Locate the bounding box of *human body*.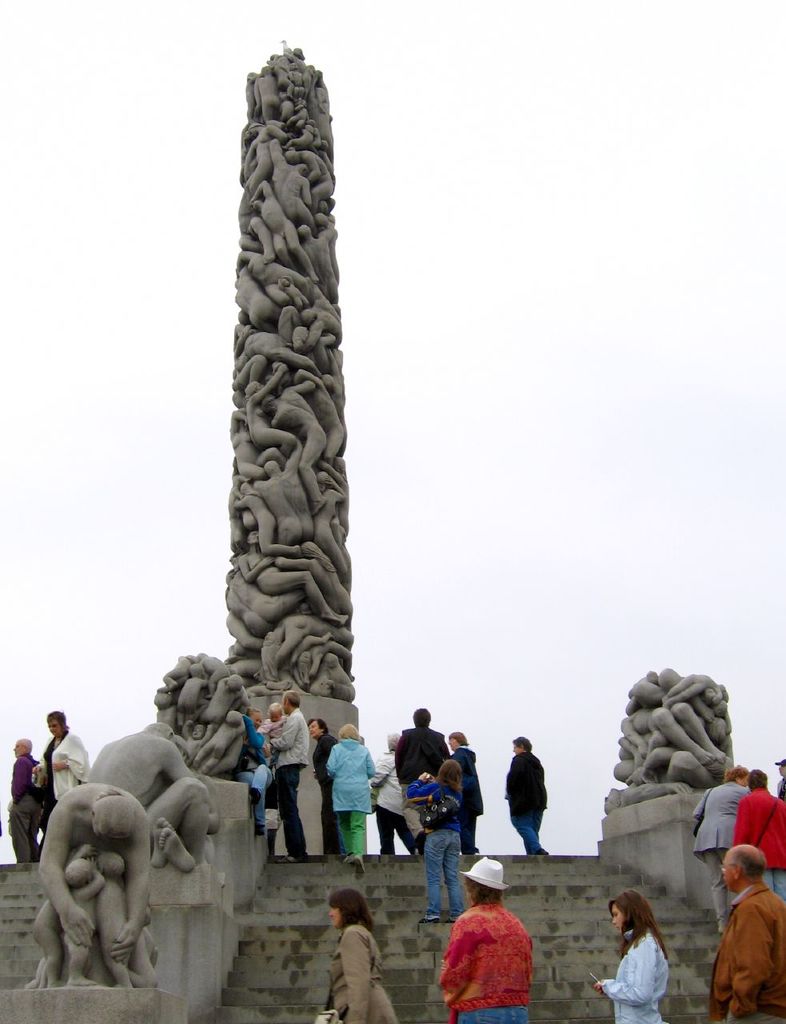
Bounding box: x1=44, y1=730, x2=98, y2=807.
